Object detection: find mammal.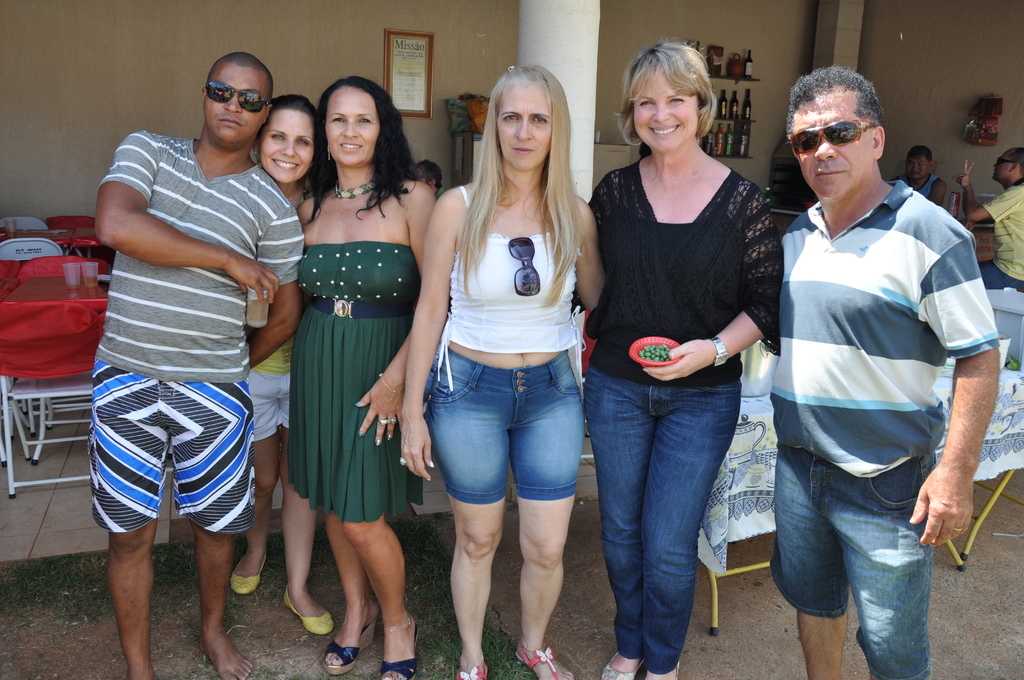
box=[247, 86, 335, 634].
